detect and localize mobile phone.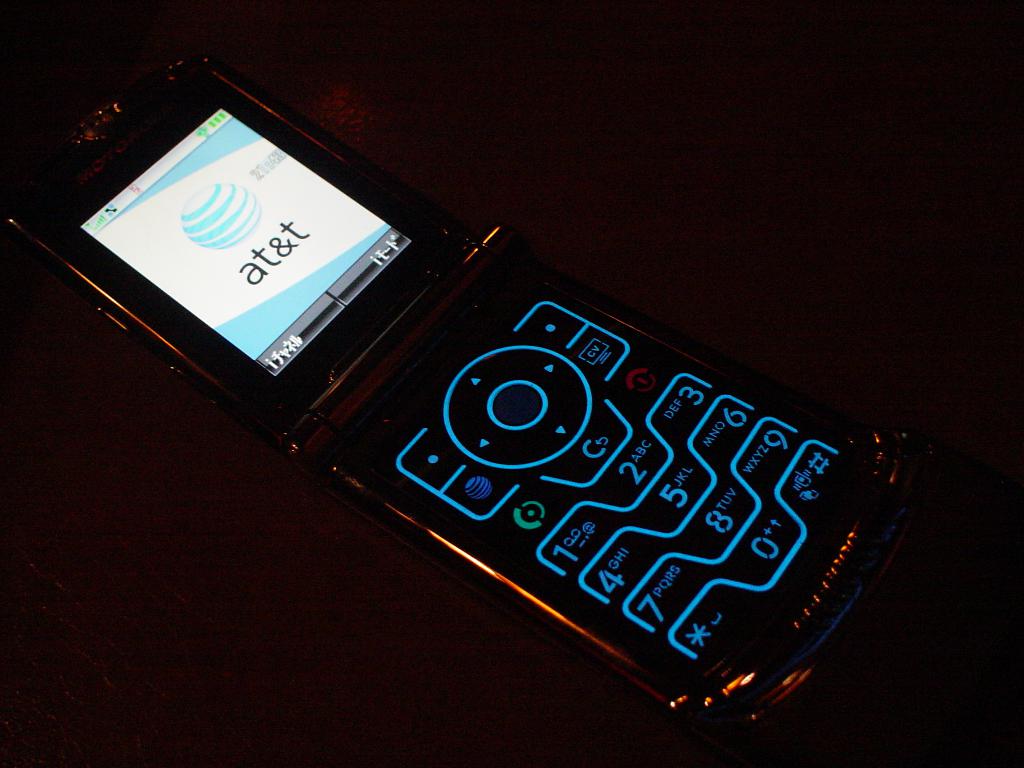
Localized at BBox(0, 38, 920, 735).
